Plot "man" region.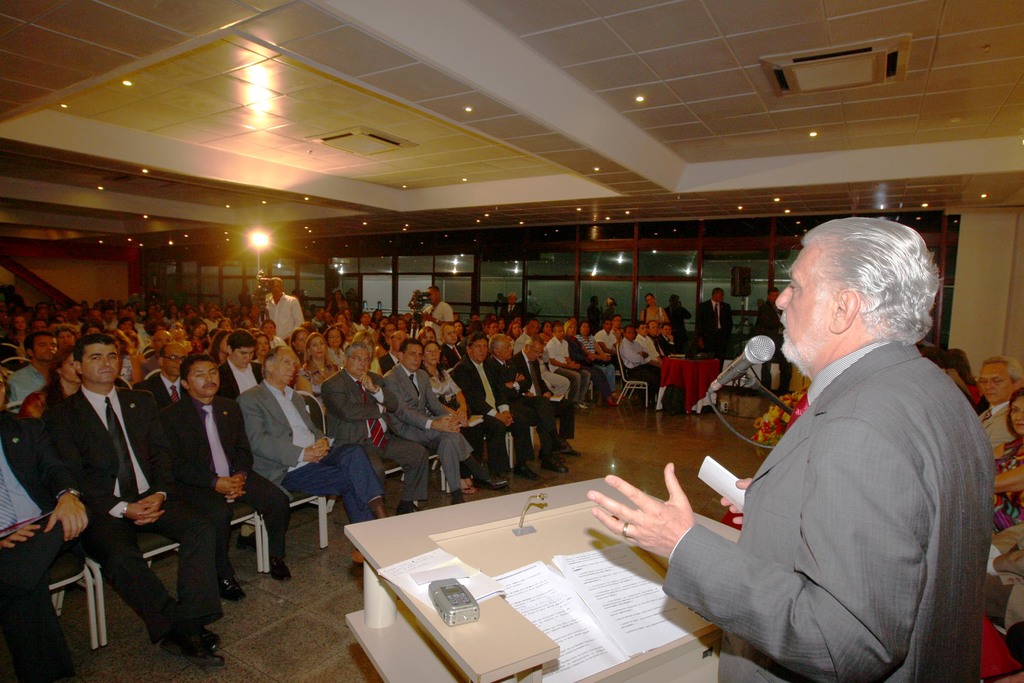
Plotted at detection(25, 316, 180, 669).
